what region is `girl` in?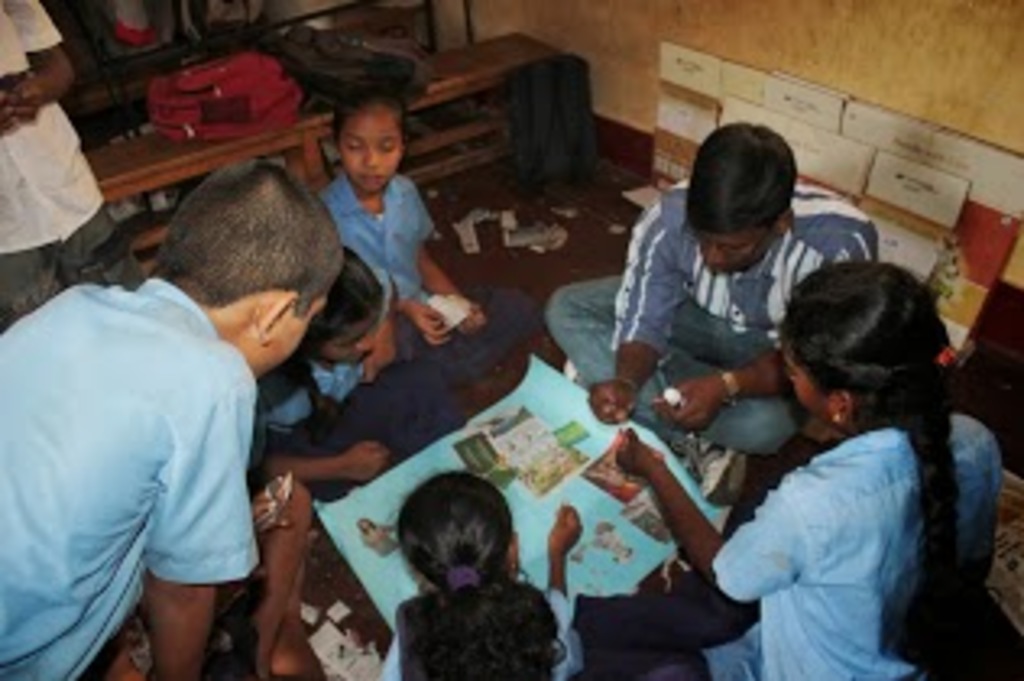
box(574, 256, 1005, 678).
